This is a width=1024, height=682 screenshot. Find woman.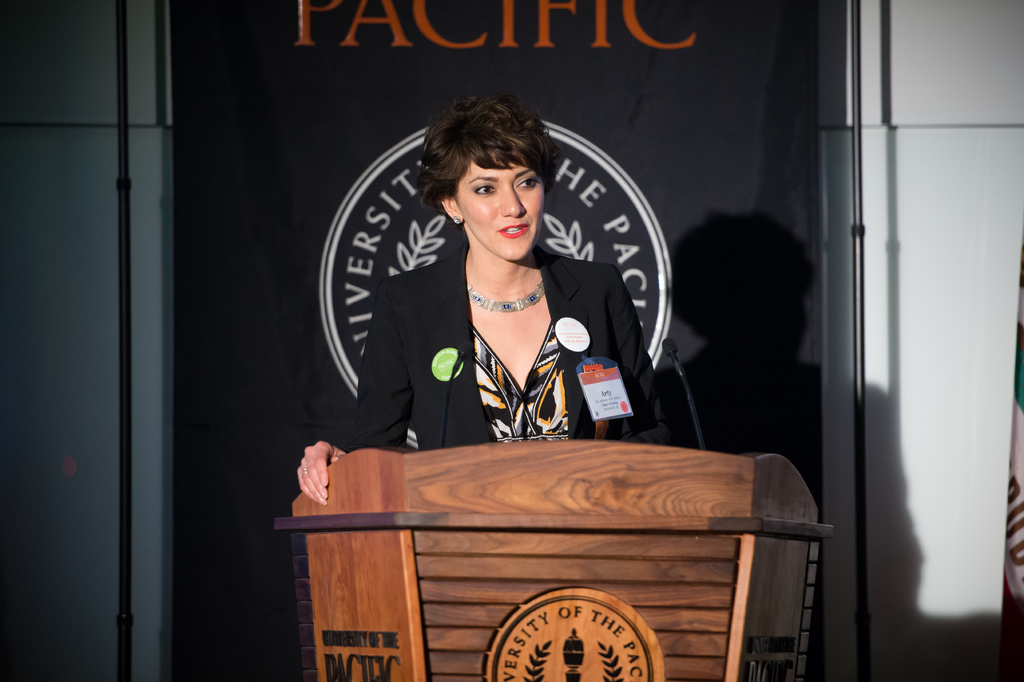
Bounding box: <bbox>301, 61, 688, 567</bbox>.
